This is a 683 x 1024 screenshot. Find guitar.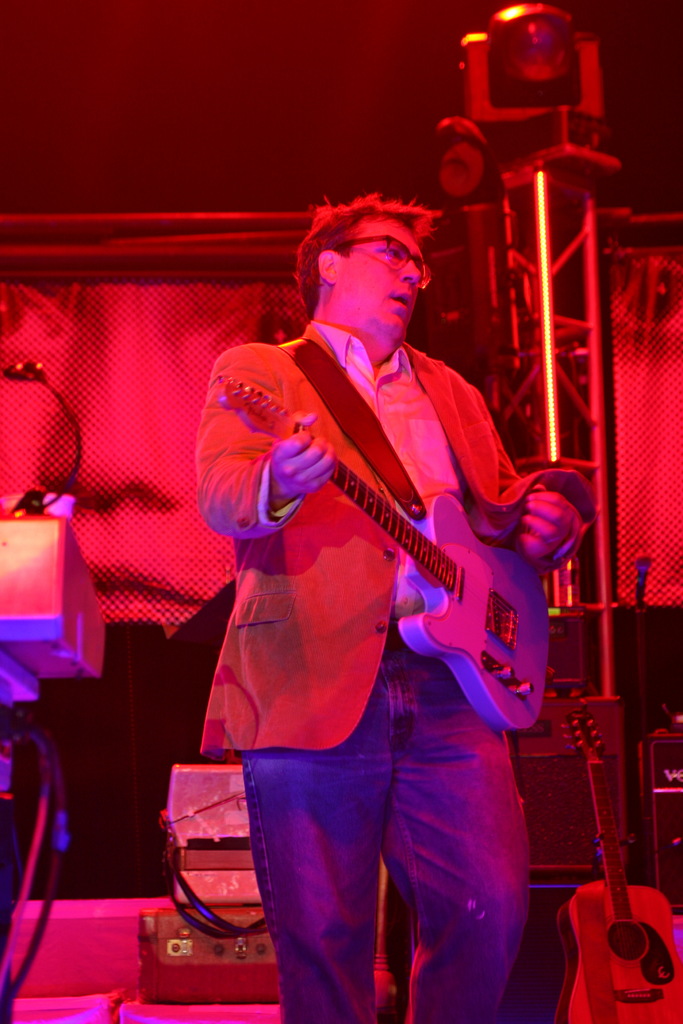
Bounding box: crop(210, 371, 556, 736).
